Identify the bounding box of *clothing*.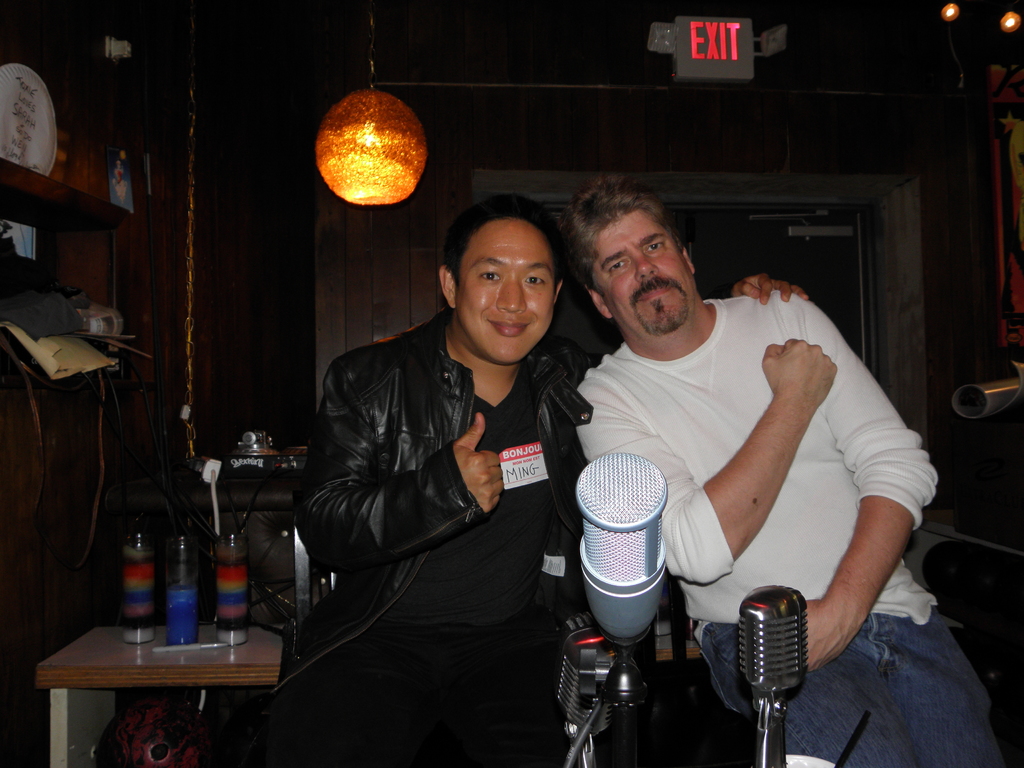
x1=269, y1=307, x2=602, y2=767.
